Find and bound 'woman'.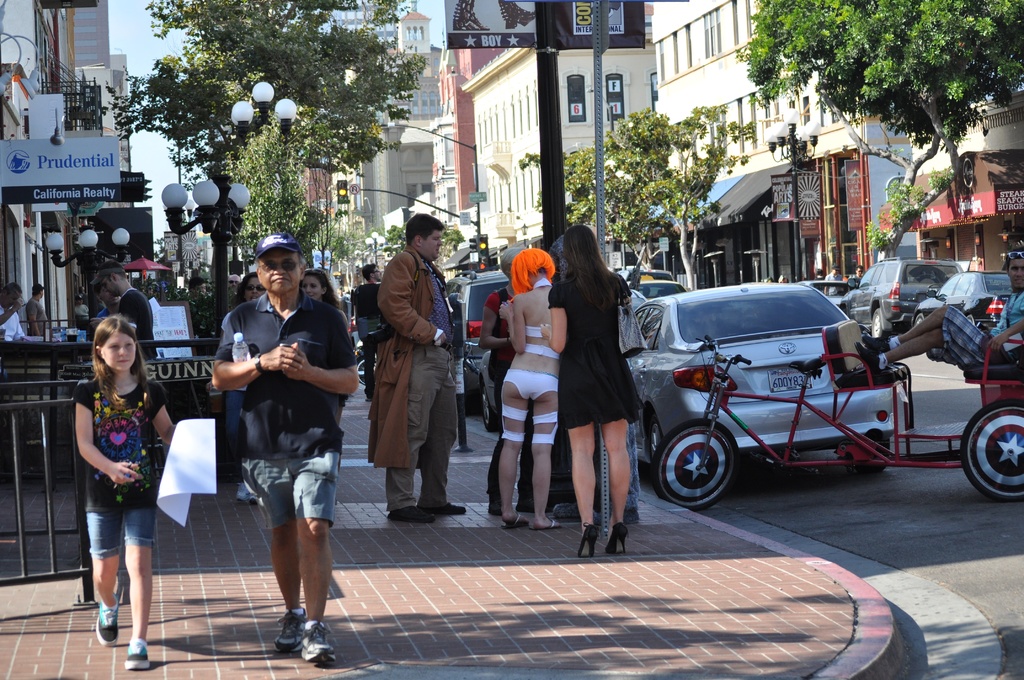
Bound: bbox=[561, 229, 651, 554].
